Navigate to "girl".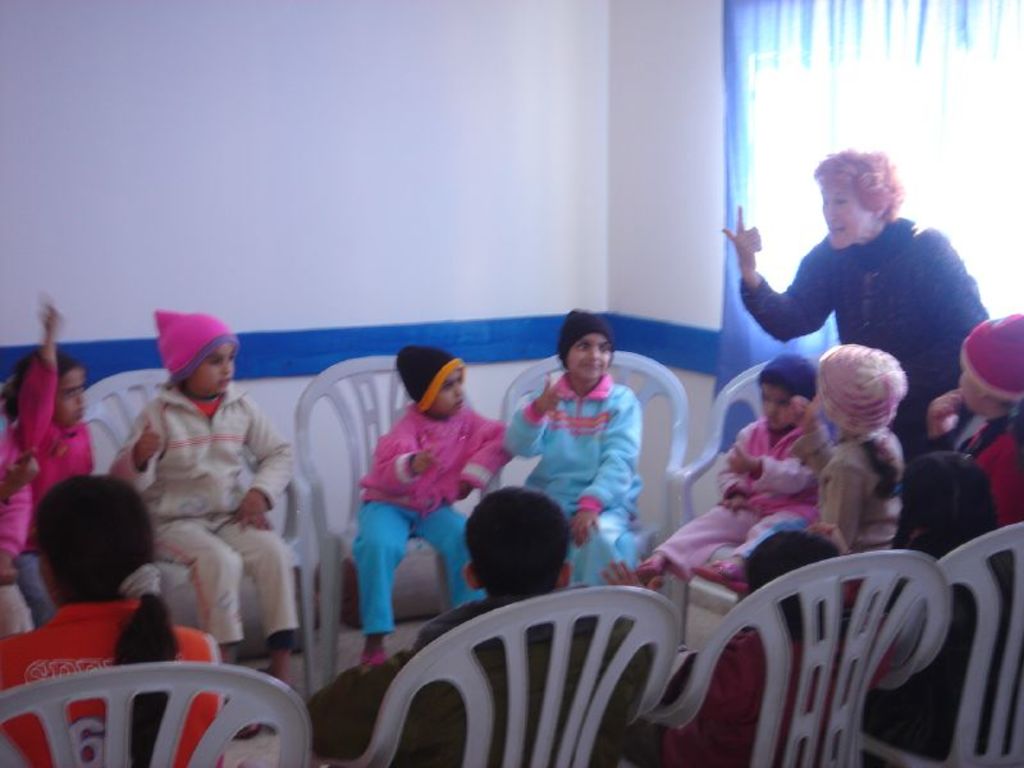
Navigation target: [503, 311, 646, 589].
